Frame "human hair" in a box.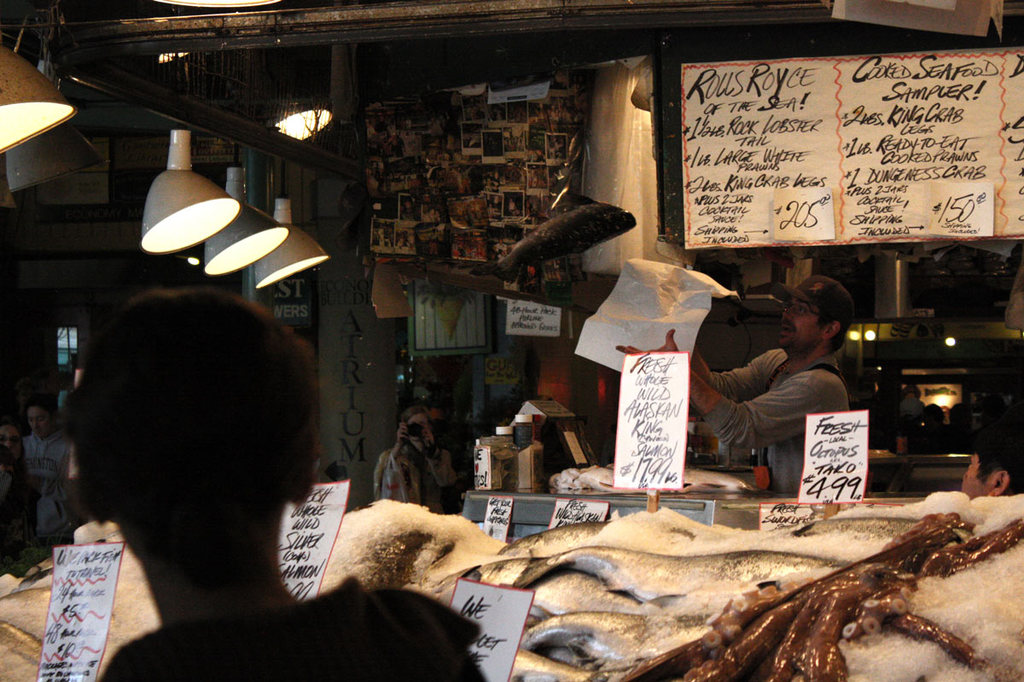
(left=33, top=289, right=325, bottom=567).
